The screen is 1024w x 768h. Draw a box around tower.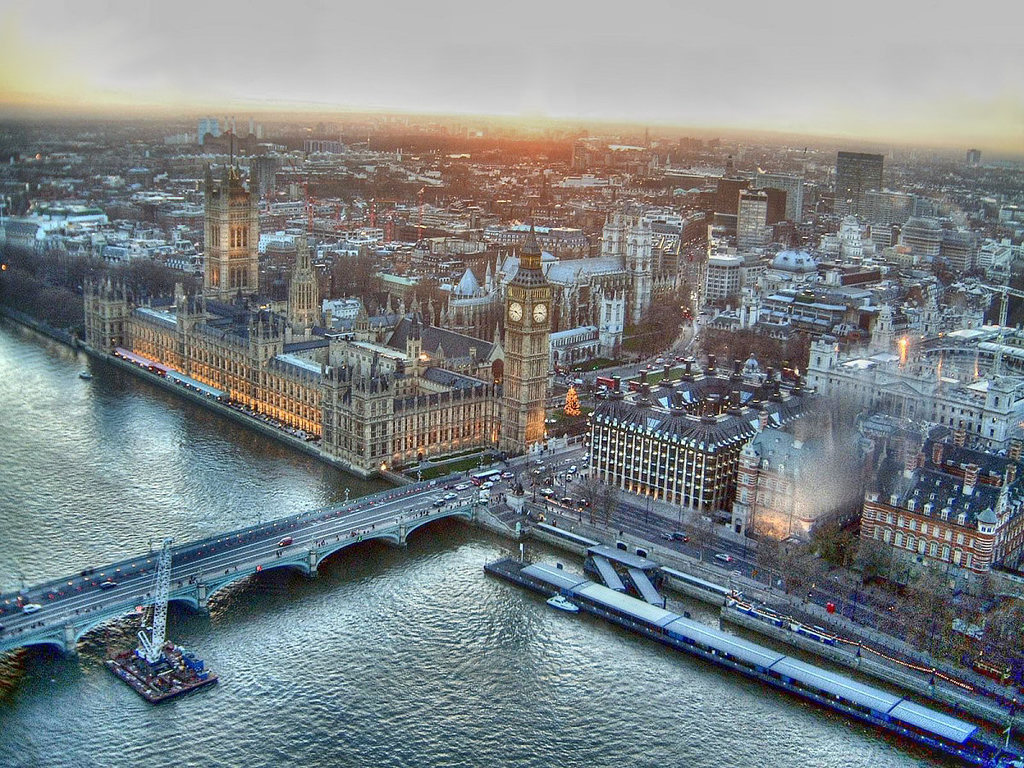
{"left": 837, "top": 150, "right": 889, "bottom": 209}.
